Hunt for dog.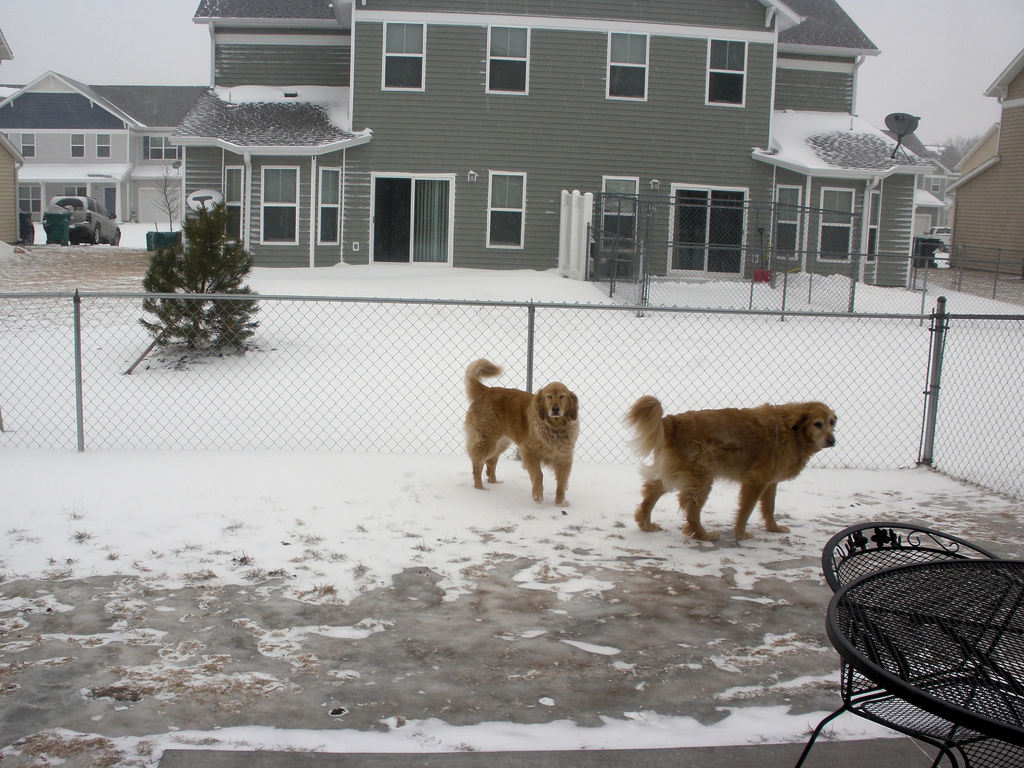
Hunted down at (617,392,839,545).
